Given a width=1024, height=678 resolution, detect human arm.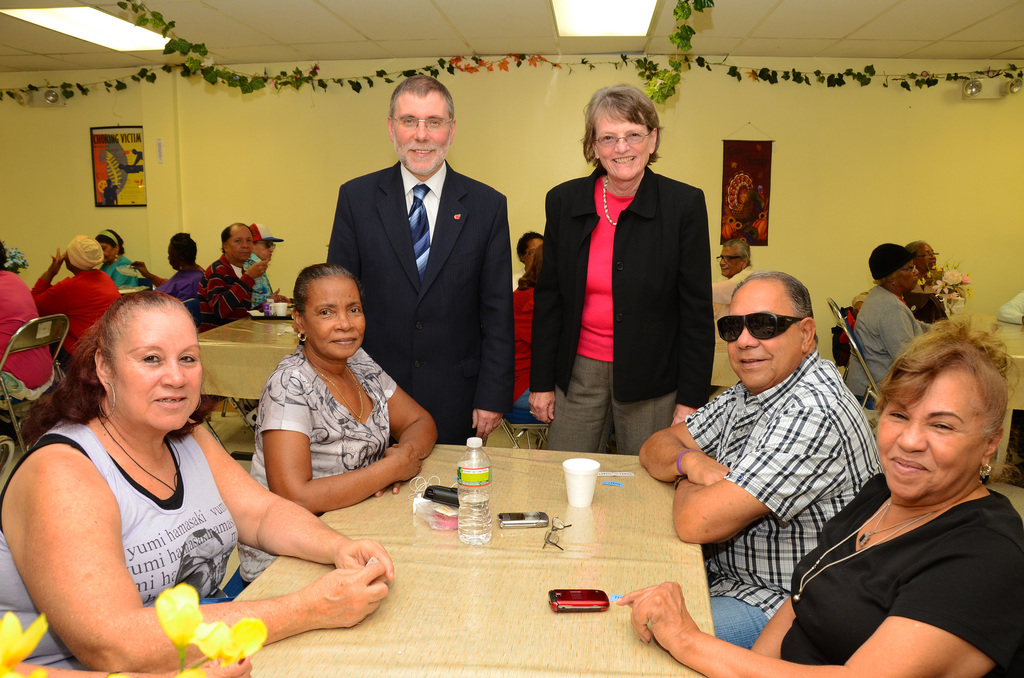
[left=124, top=256, right=173, bottom=289].
